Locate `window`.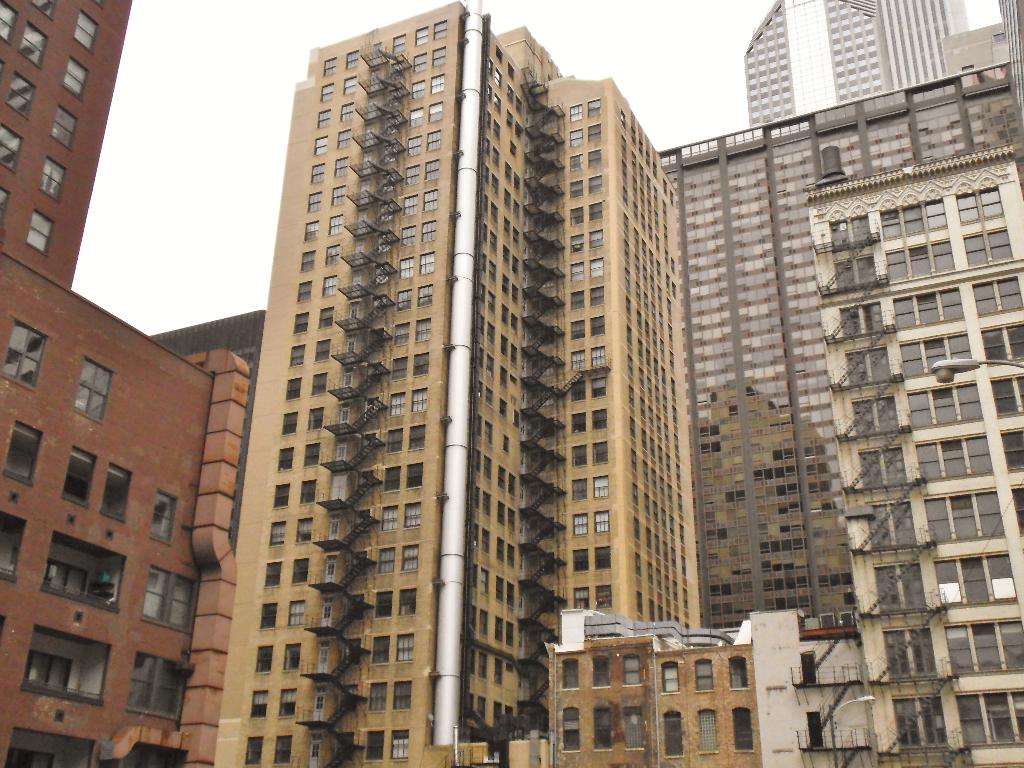
Bounding box: 353, 214, 371, 236.
